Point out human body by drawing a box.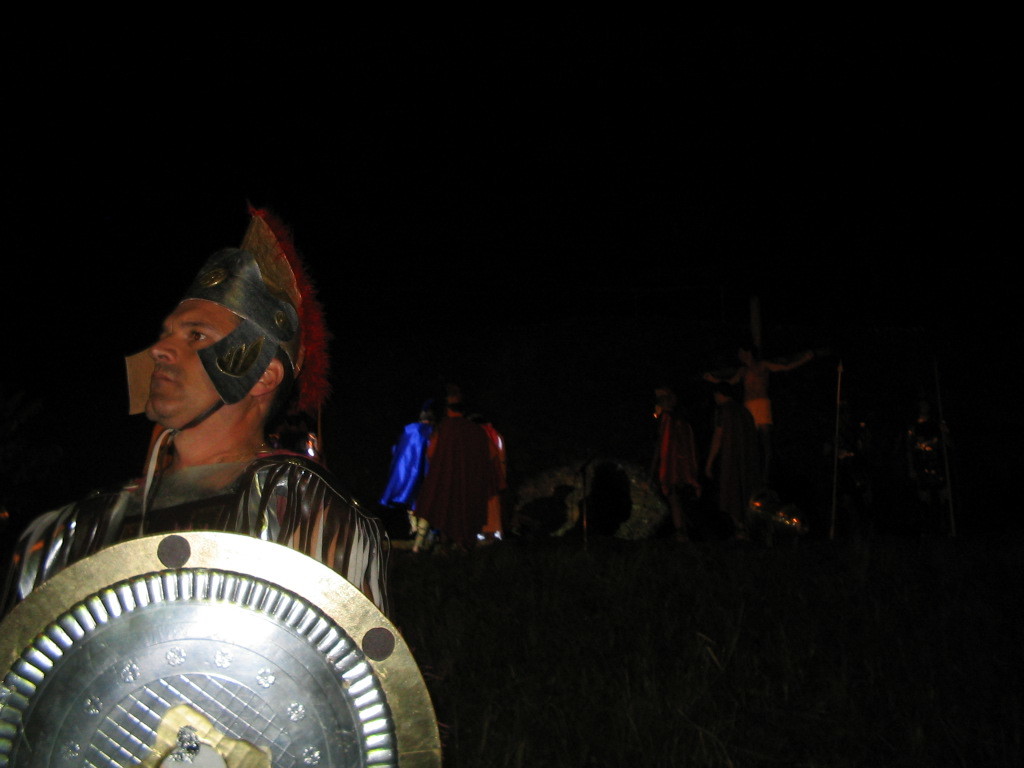
pyautogui.locateOnScreen(0, 204, 387, 609).
